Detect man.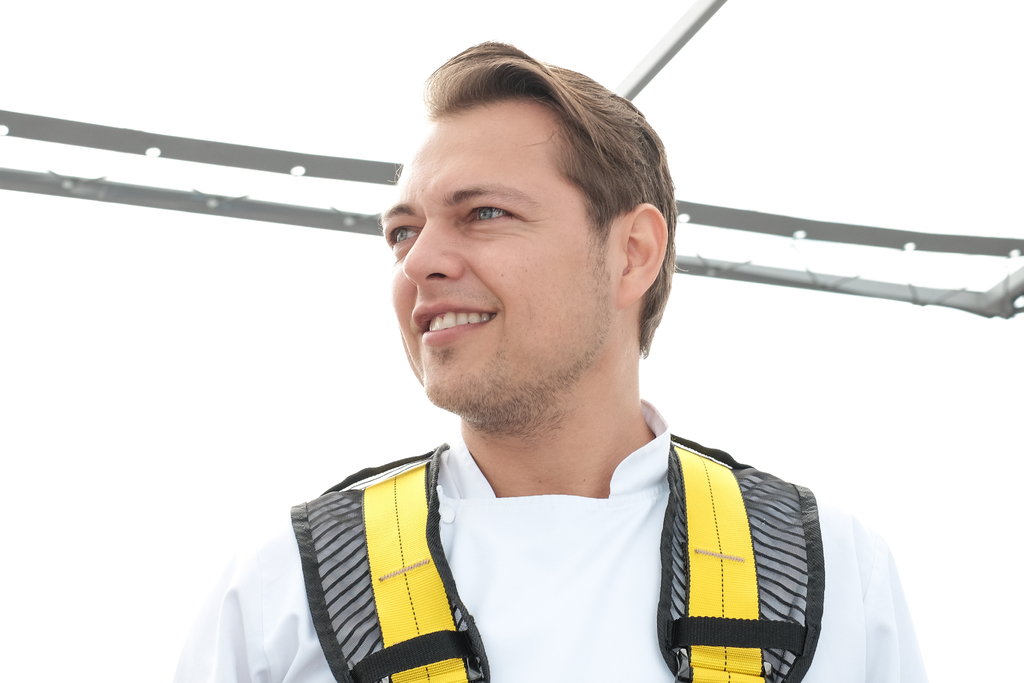
Detected at (x1=273, y1=72, x2=861, y2=668).
